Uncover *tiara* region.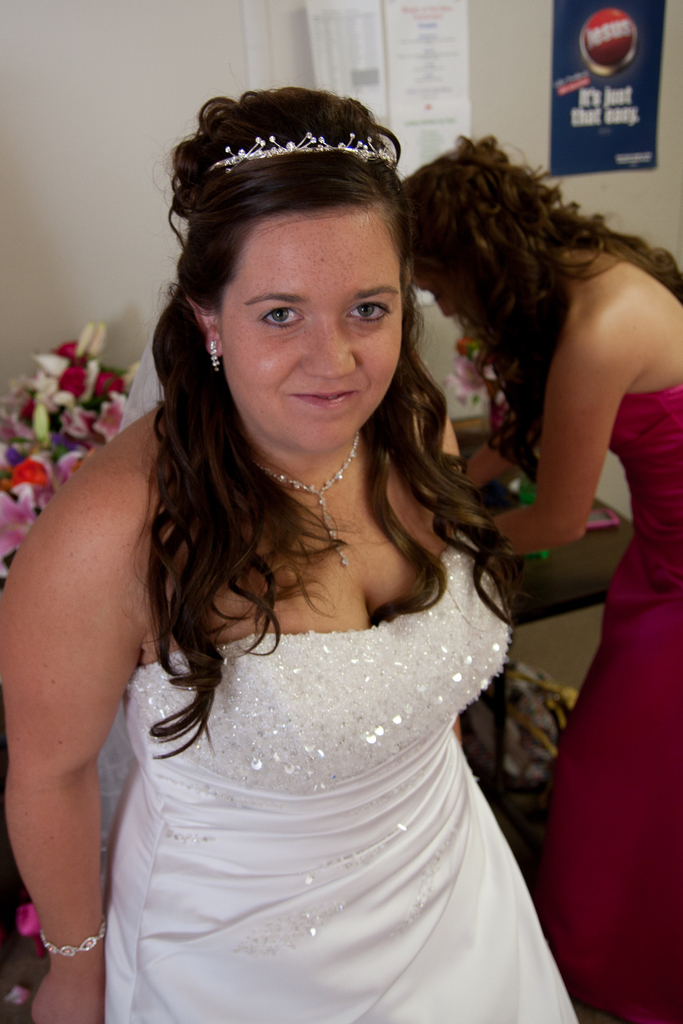
Uncovered: bbox=(210, 132, 397, 171).
